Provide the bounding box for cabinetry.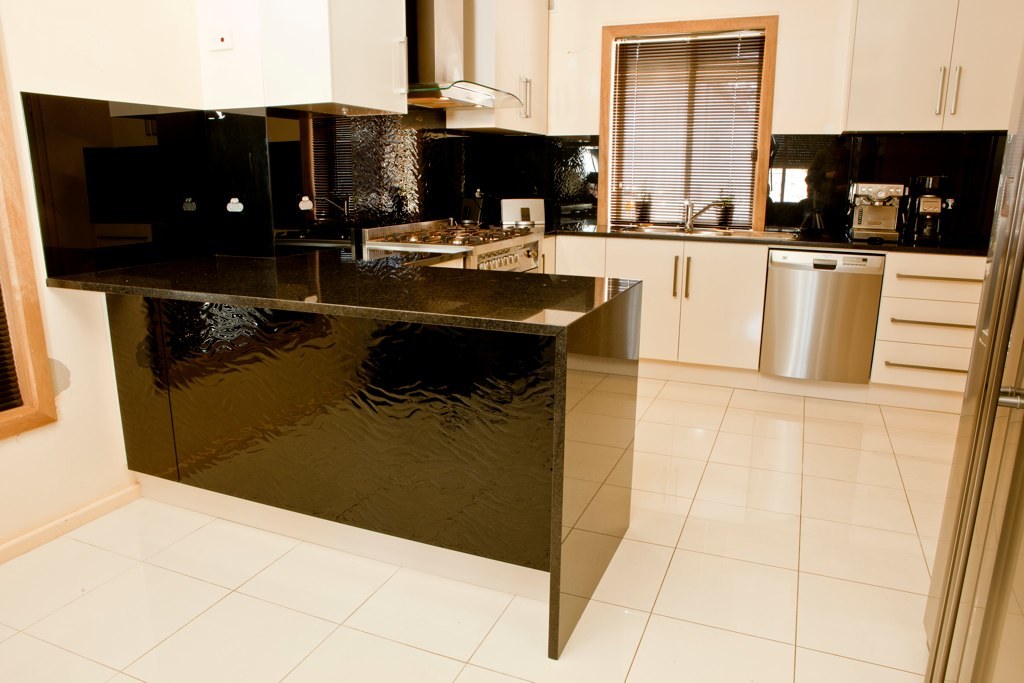
detection(206, 0, 413, 128).
